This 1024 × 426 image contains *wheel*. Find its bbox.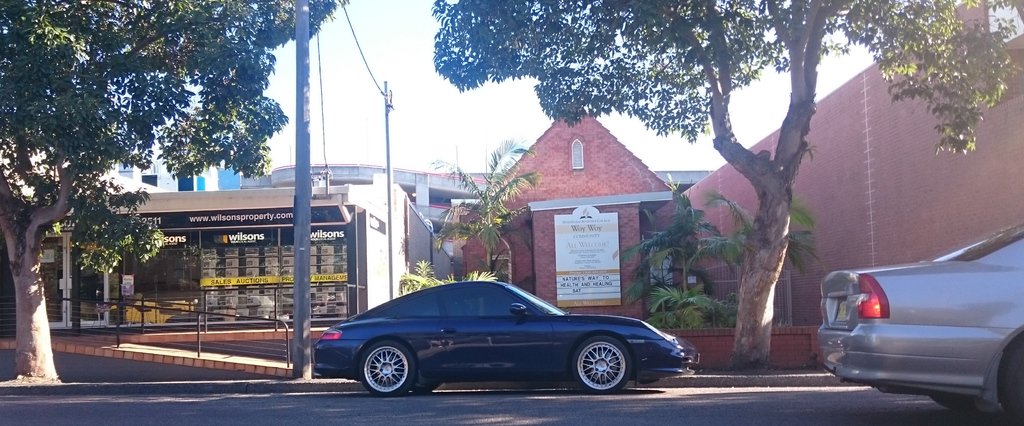
x1=570, y1=333, x2=629, y2=391.
